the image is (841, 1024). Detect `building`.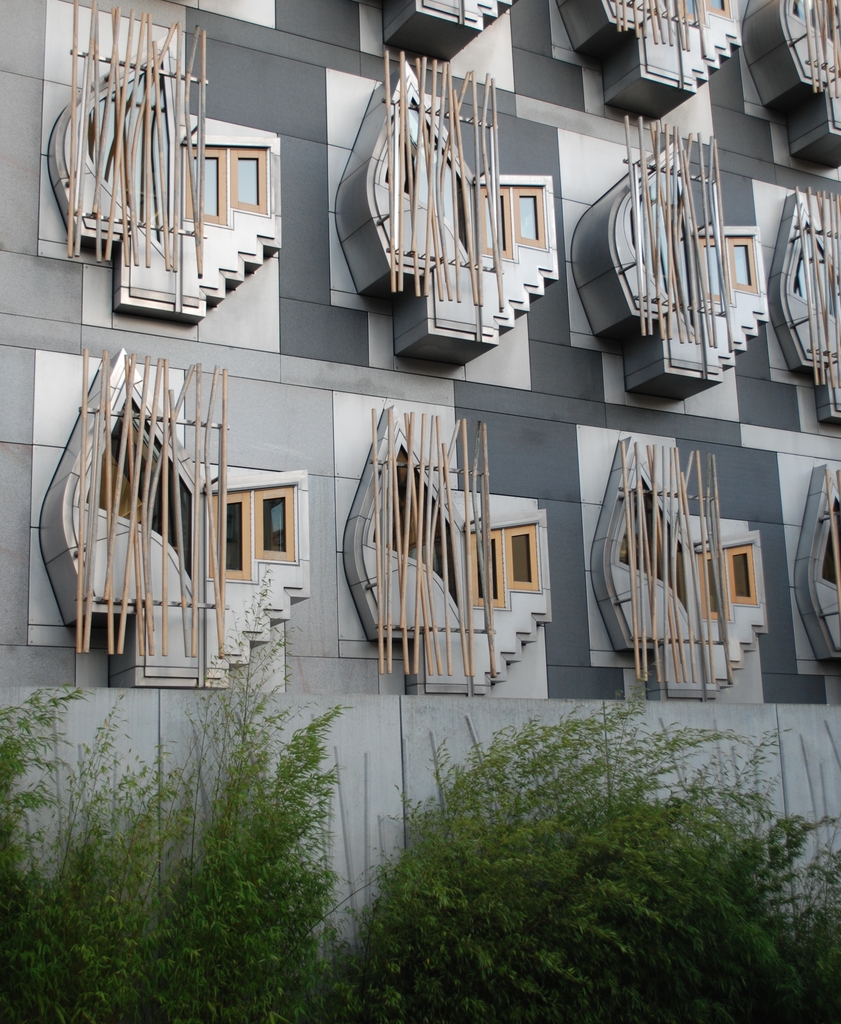
Detection: bbox=[0, 0, 840, 1023].
